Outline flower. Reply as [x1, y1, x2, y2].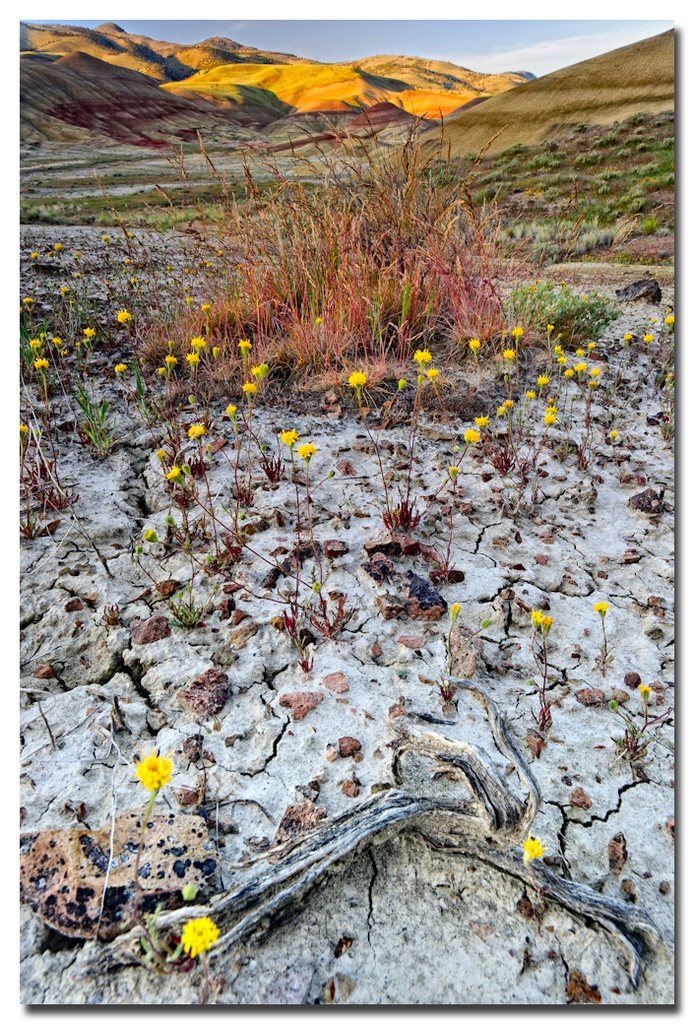
[517, 836, 543, 860].
